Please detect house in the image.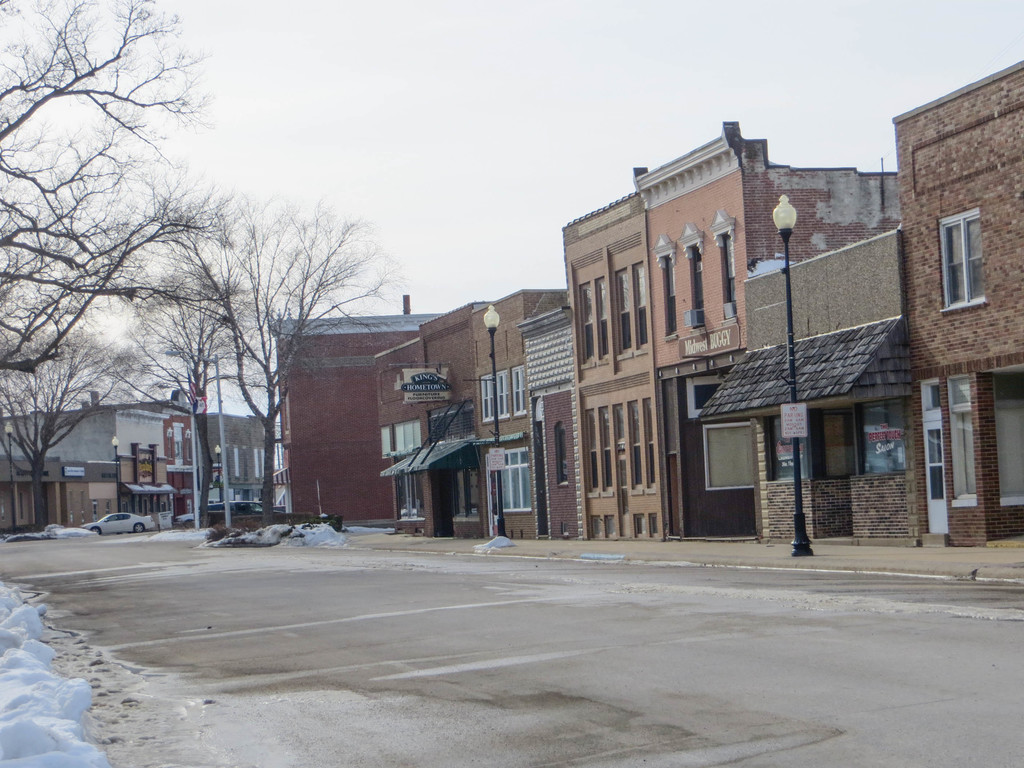
l=893, t=64, r=1023, b=550.
